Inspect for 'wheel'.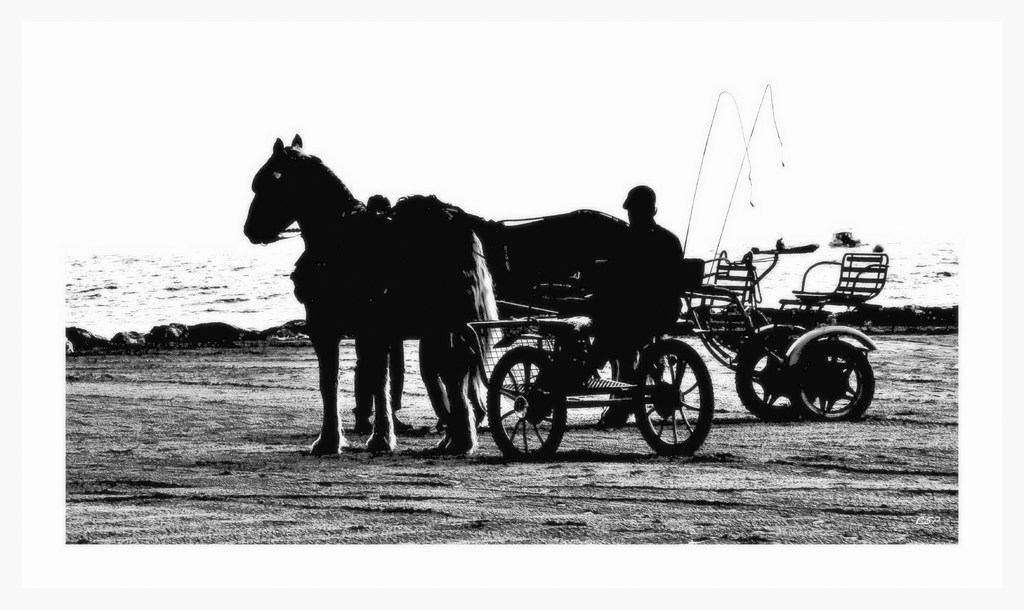
Inspection: select_region(790, 331, 874, 420).
